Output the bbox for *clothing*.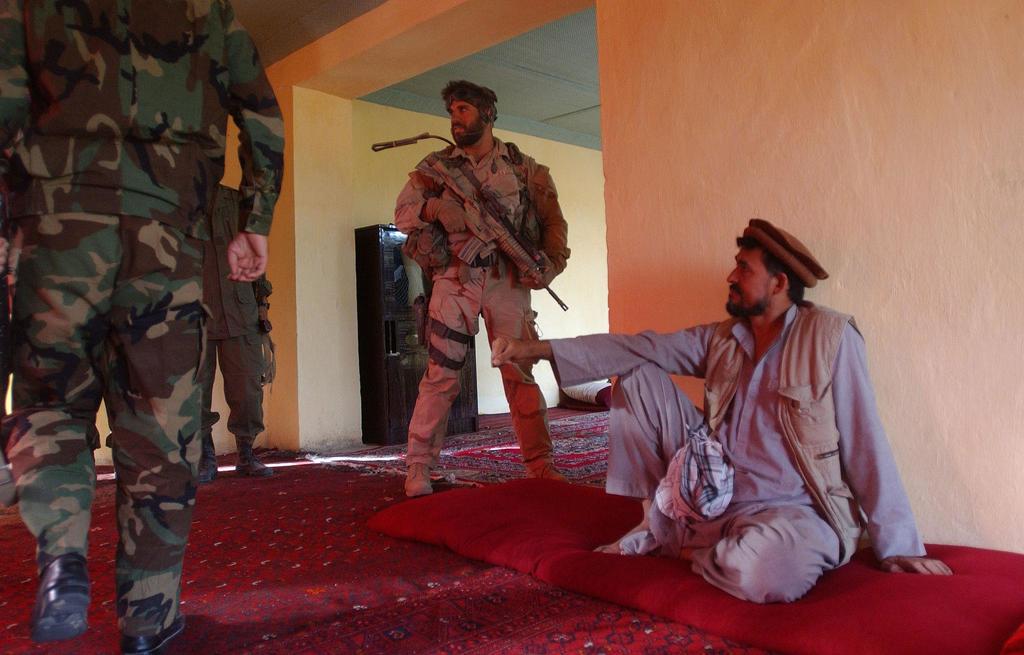
select_region(199, 185, 273, 449).
